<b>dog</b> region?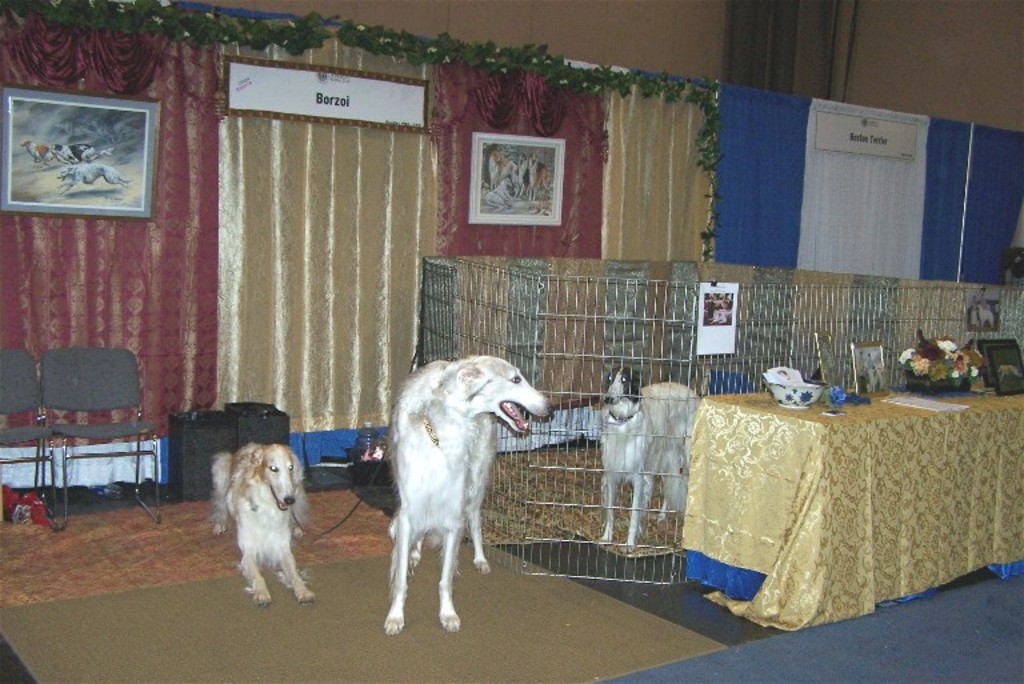
(17, 137, 60, 169)
